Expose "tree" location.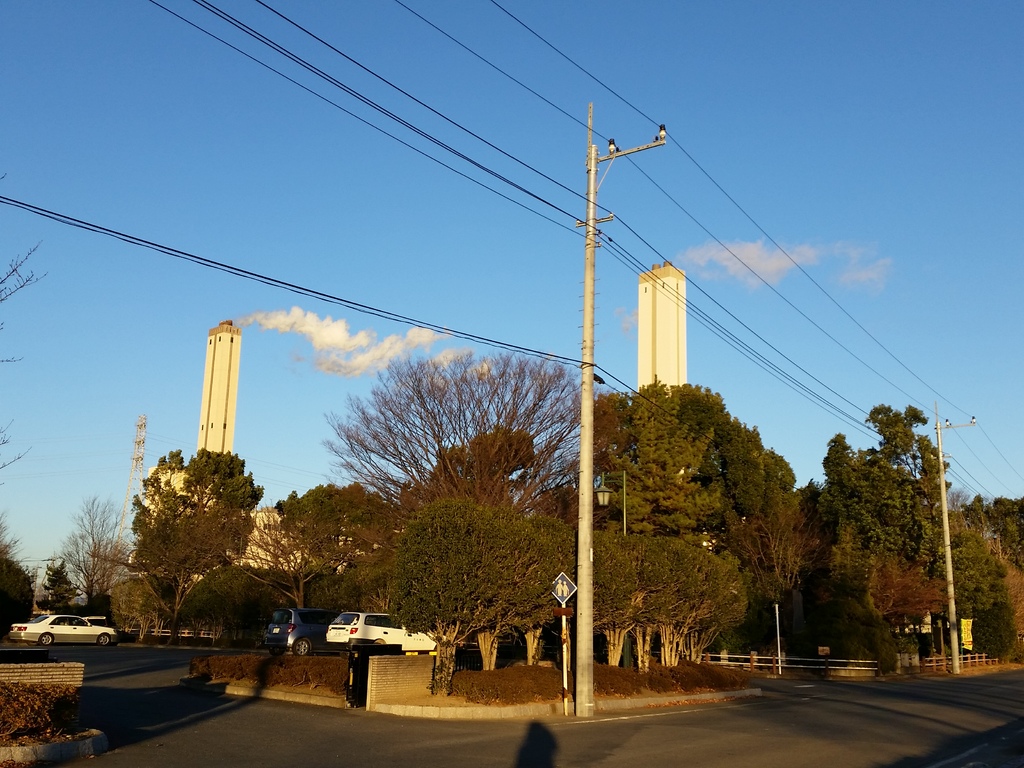
Exposed at region(0, 516, 33, 636).
